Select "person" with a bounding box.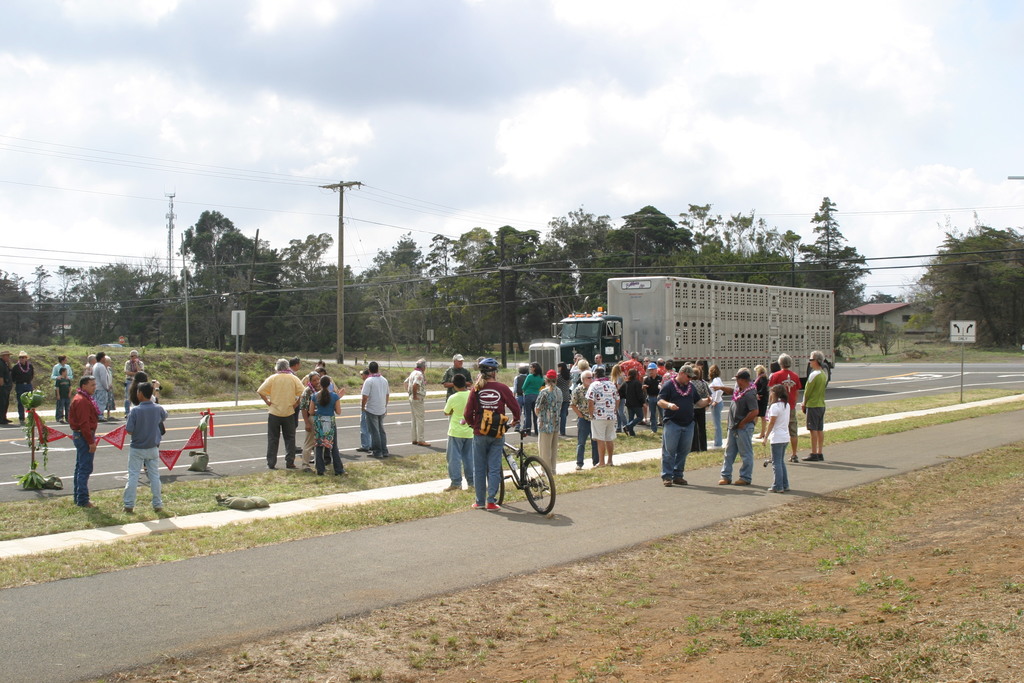
x1=582 y1=360 x2=618 y2=466.
